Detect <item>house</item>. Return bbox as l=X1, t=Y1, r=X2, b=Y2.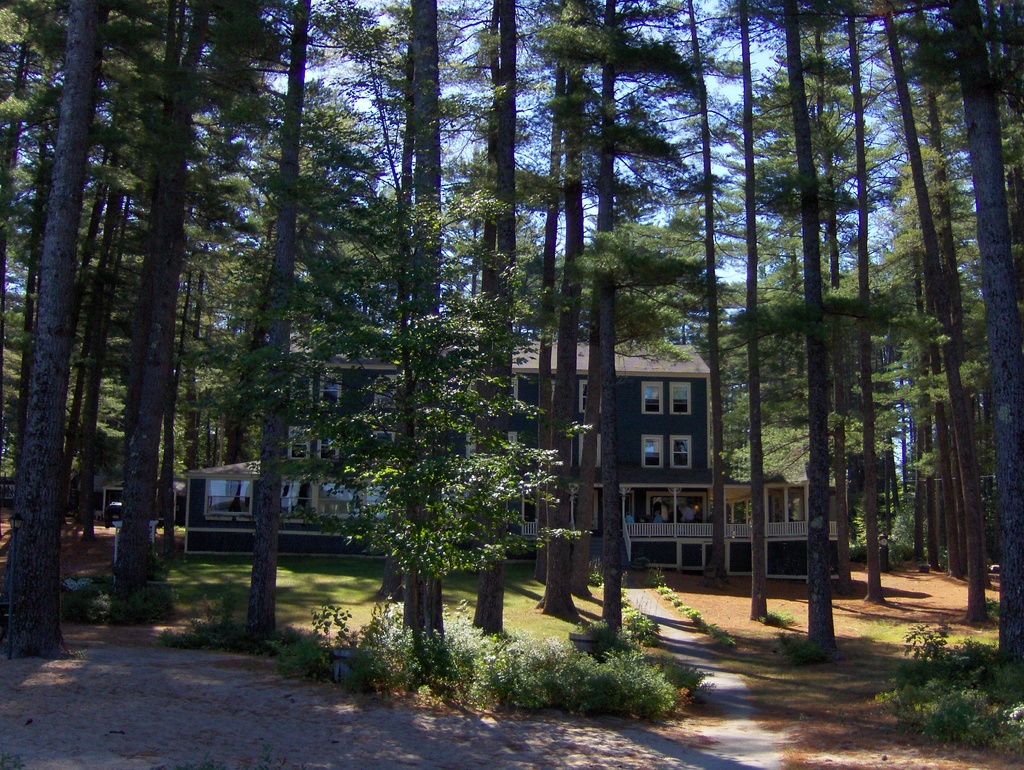
l=740, t=475, r=863, b=576.
